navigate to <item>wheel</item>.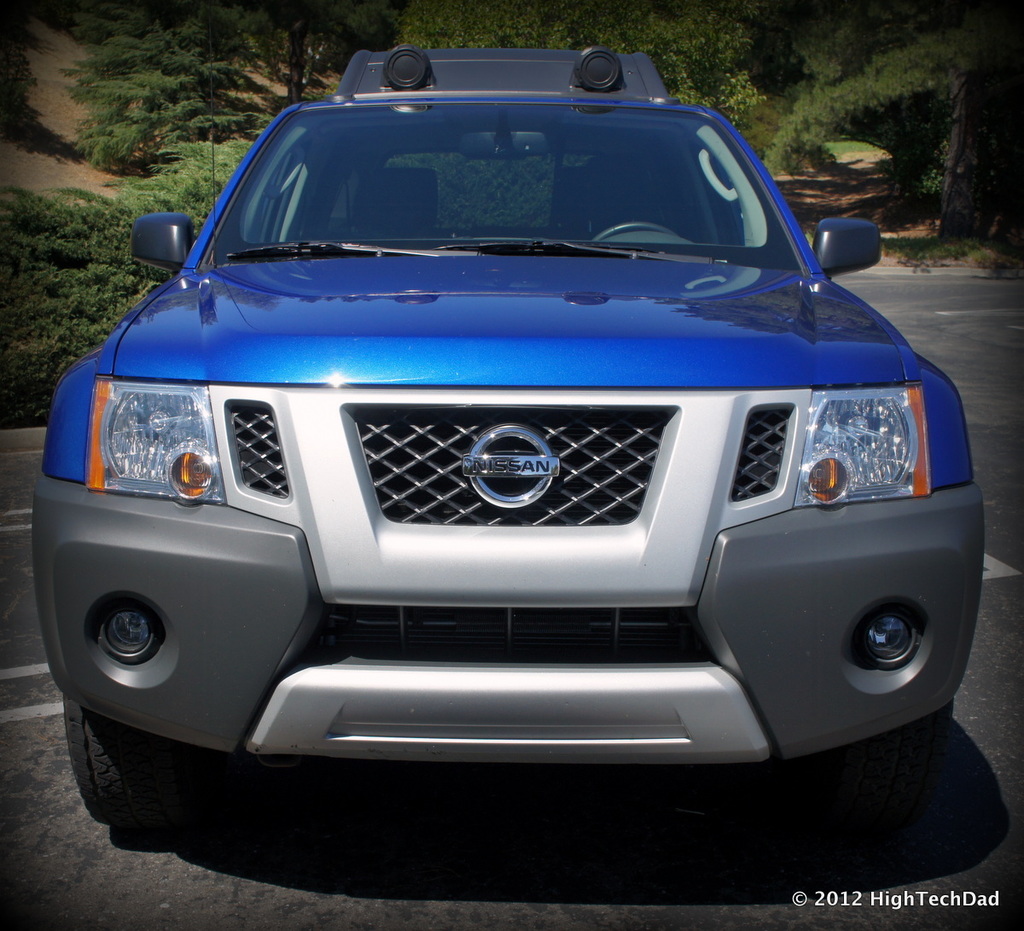
Navigation target: {"x1": 593, "y1": 223, "x2": 676, "y2": 244}.
